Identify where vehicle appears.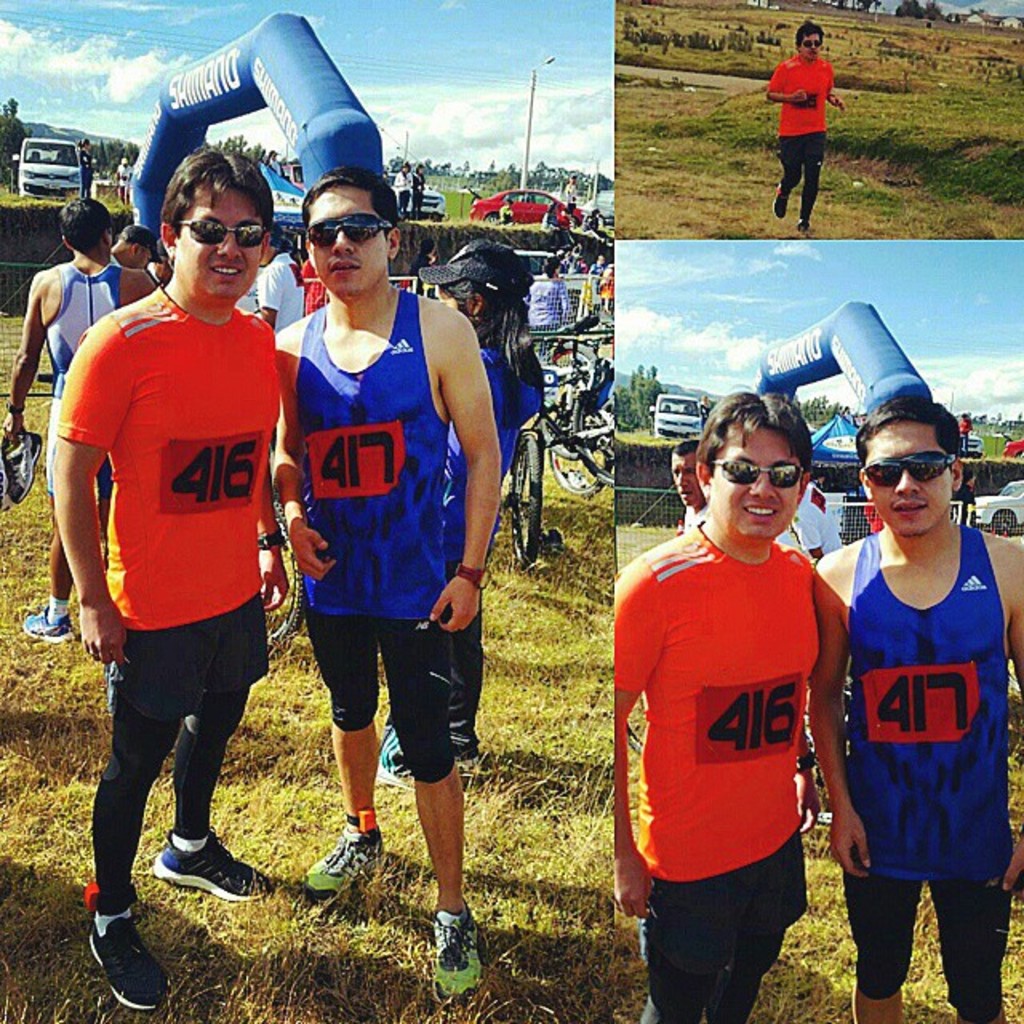
Appears at {"x1": 962, "y1": 480, "x2": 1022, "y2": 534}.
